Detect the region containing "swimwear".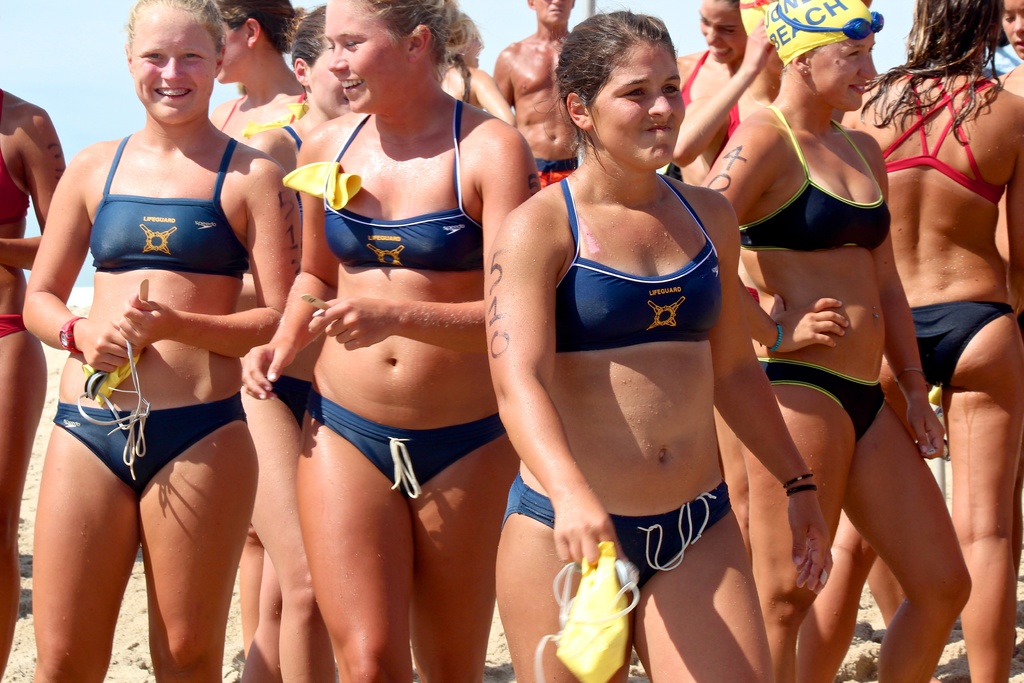
box=[53, 388, 248, 503].
